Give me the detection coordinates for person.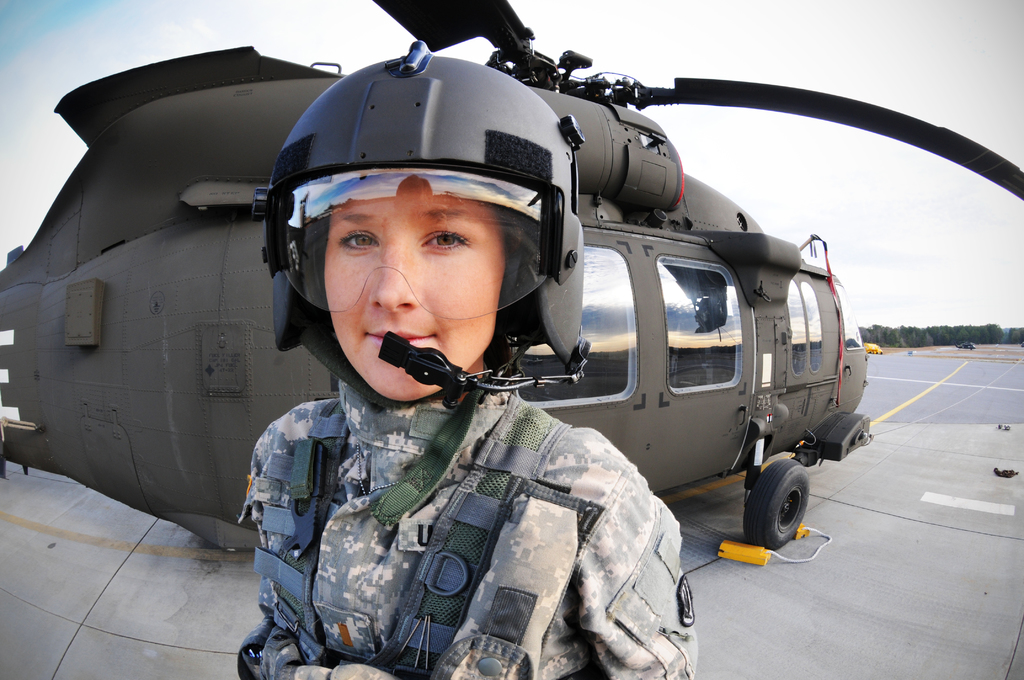
rect(236, 35, 701, 679).
